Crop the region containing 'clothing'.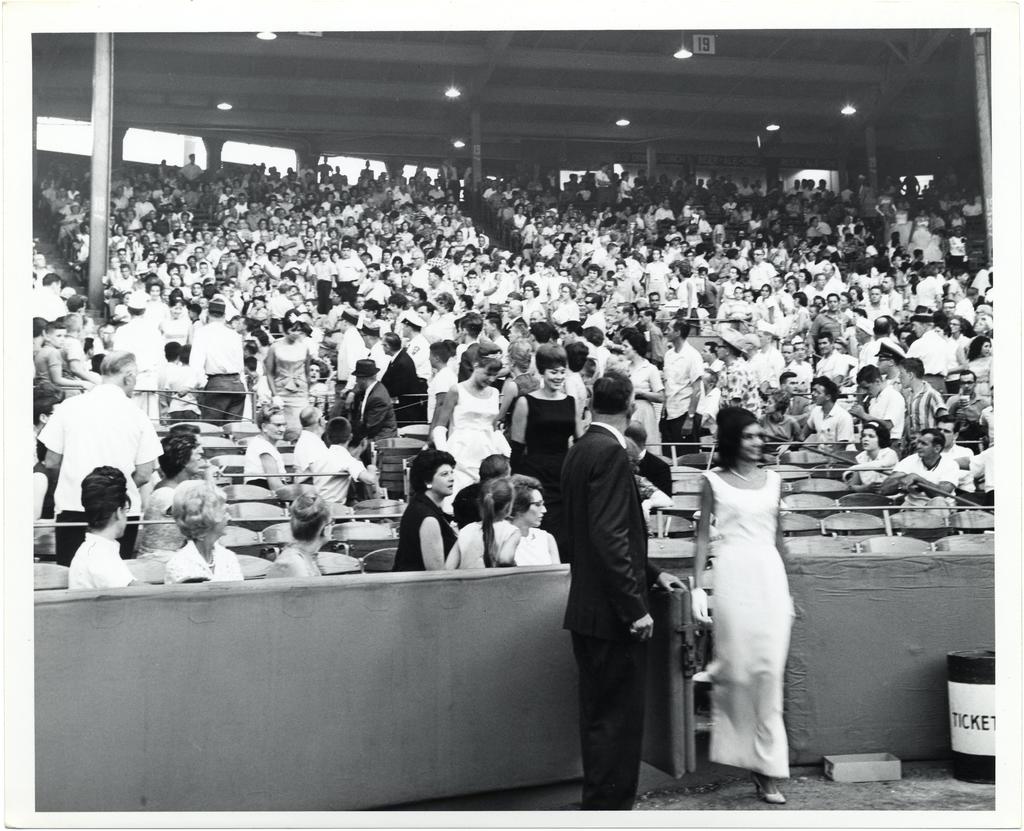
Crop region: [x1=851, y1=443, x2=902, y2=480].
